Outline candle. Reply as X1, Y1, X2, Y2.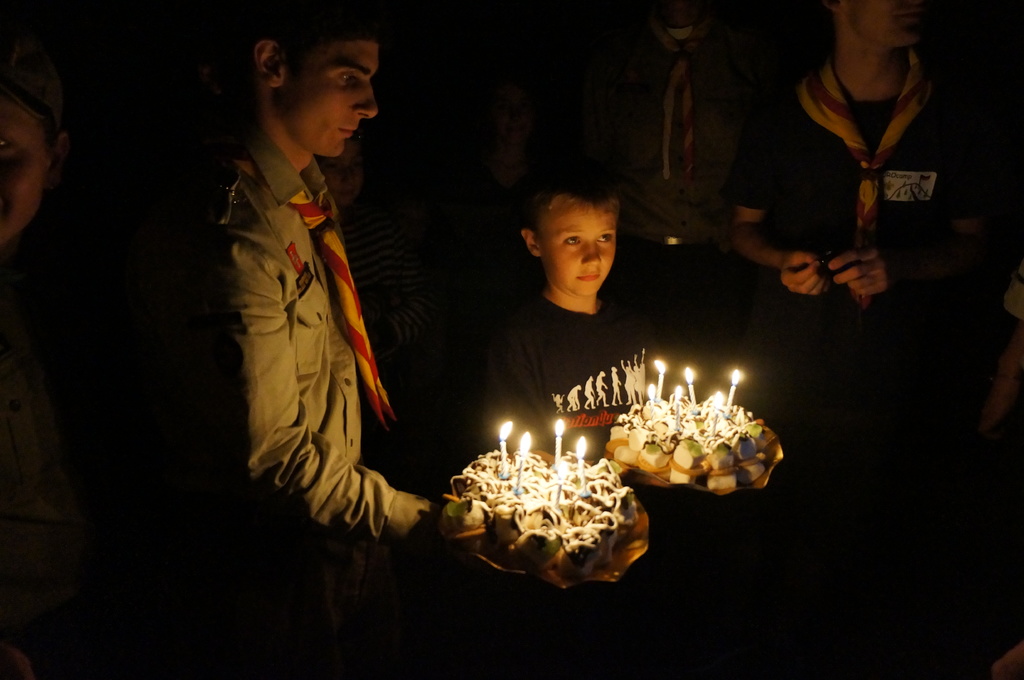
729, 365, 742, 415.
